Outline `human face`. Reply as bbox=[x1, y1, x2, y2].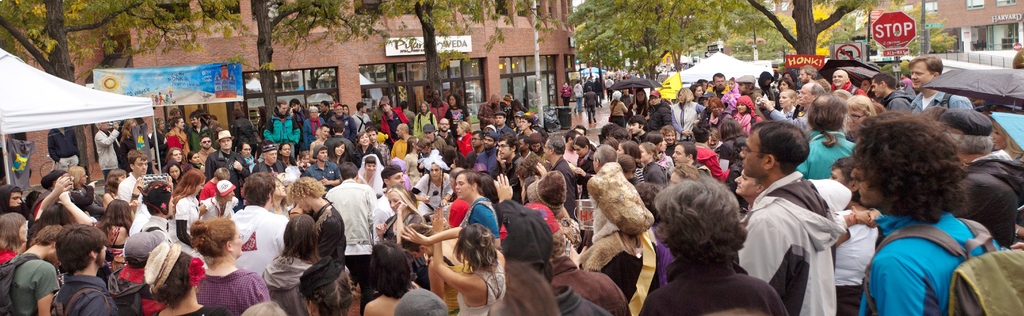
bbox=[911, 62, 931, 92].
